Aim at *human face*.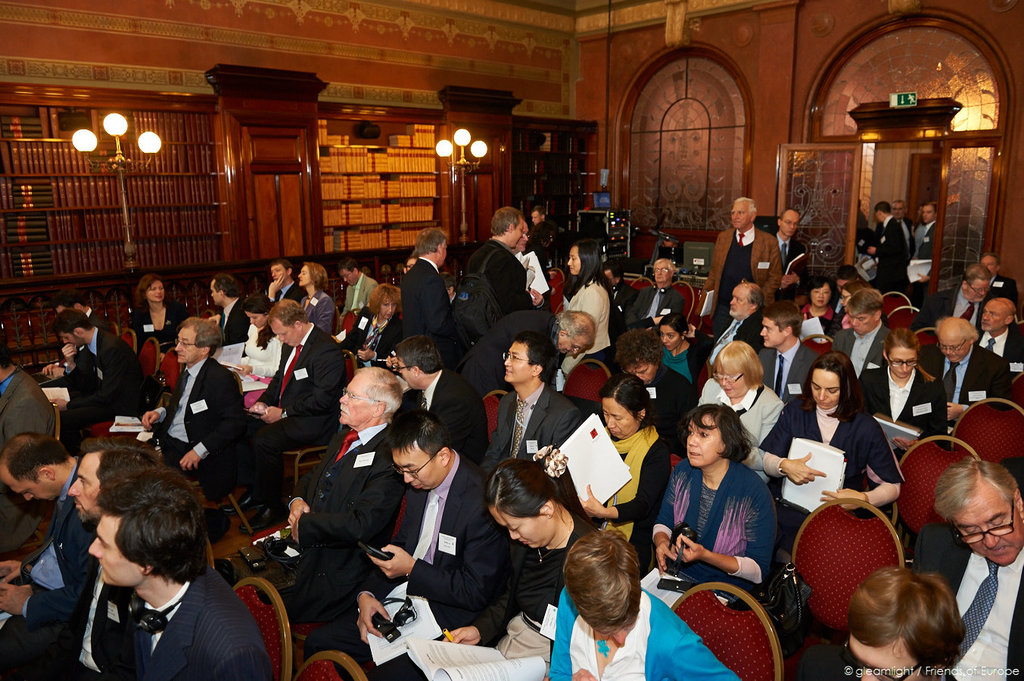
Aimed at (273,264,284,281).
